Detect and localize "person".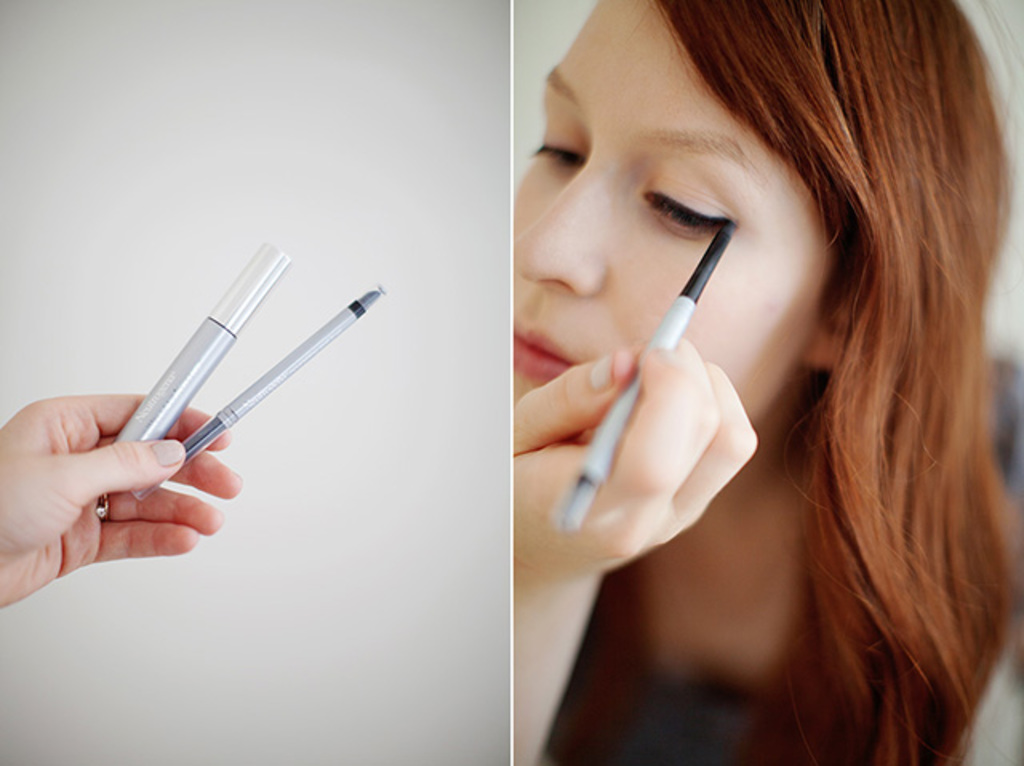
Localized at (0,390,242,628).
